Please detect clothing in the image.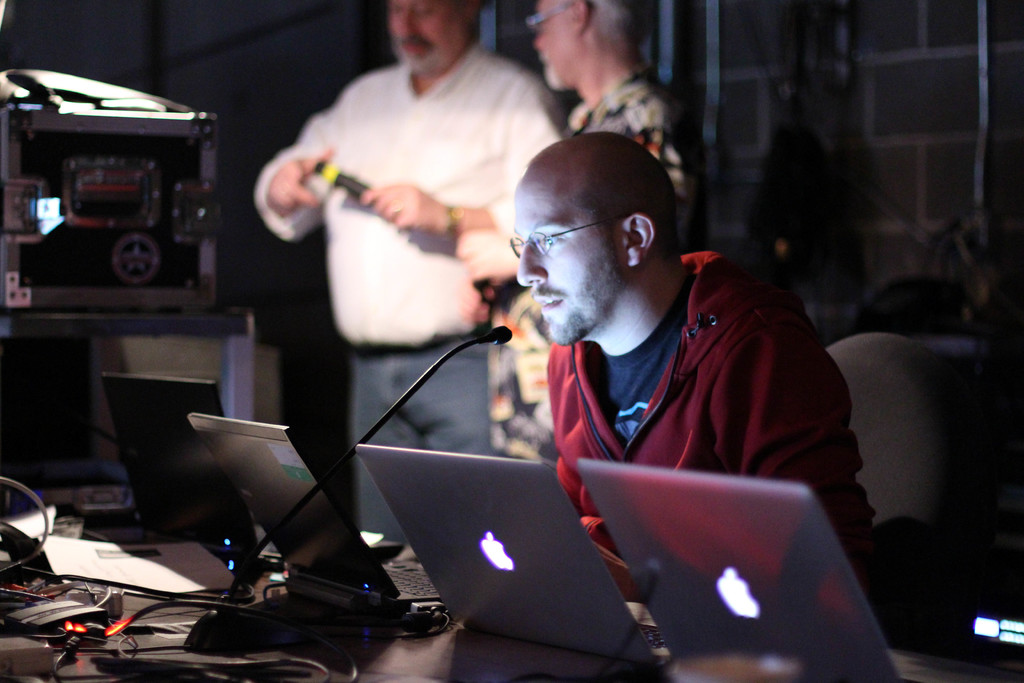
select_region(252, 60, 563, 546).
